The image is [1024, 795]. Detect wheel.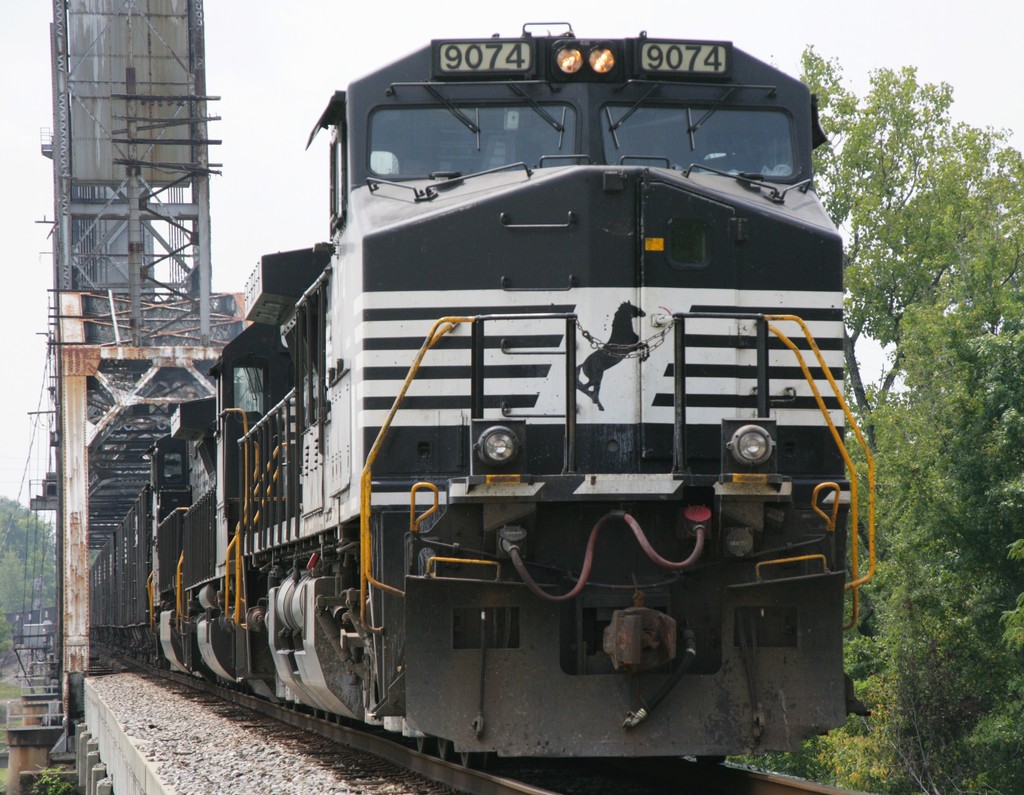
Detection: bbox=(457, 750, 480, 769).
